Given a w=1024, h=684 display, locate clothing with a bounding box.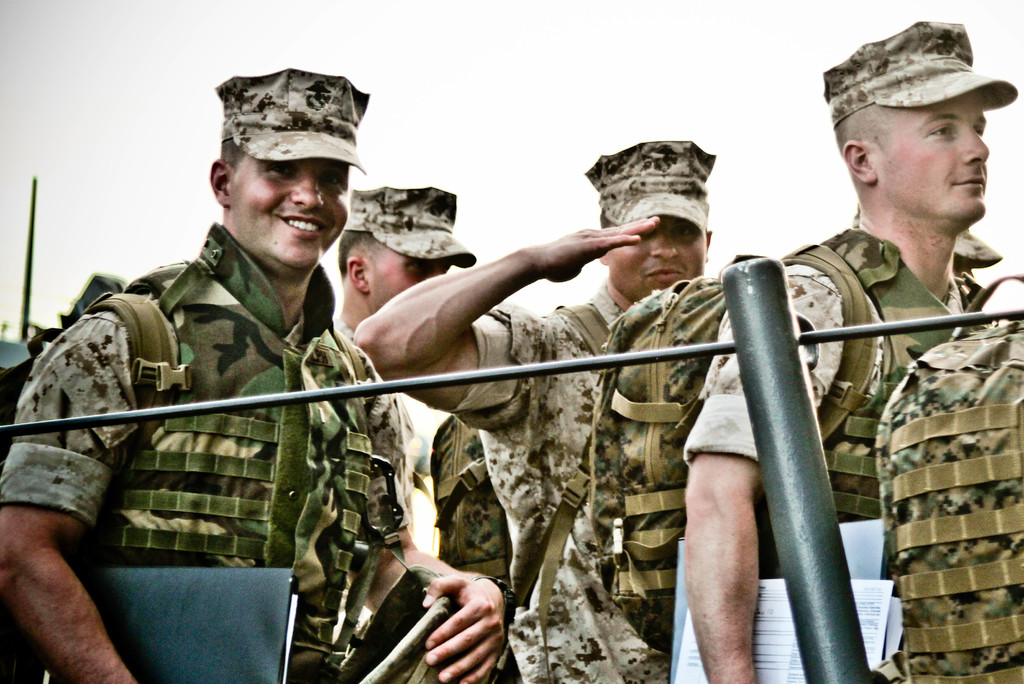
Located: pyautogui.locateOnScreen(28, 183, 403, 638).
